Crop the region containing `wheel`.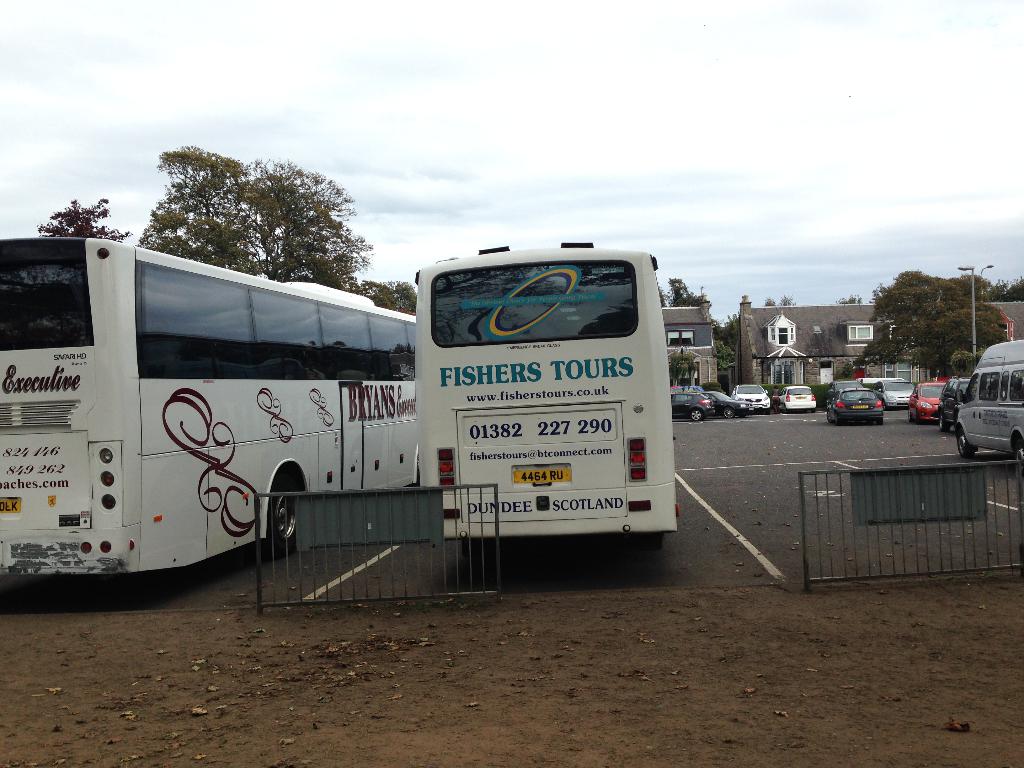
Crop region: region(692, 412, 705, 419).
